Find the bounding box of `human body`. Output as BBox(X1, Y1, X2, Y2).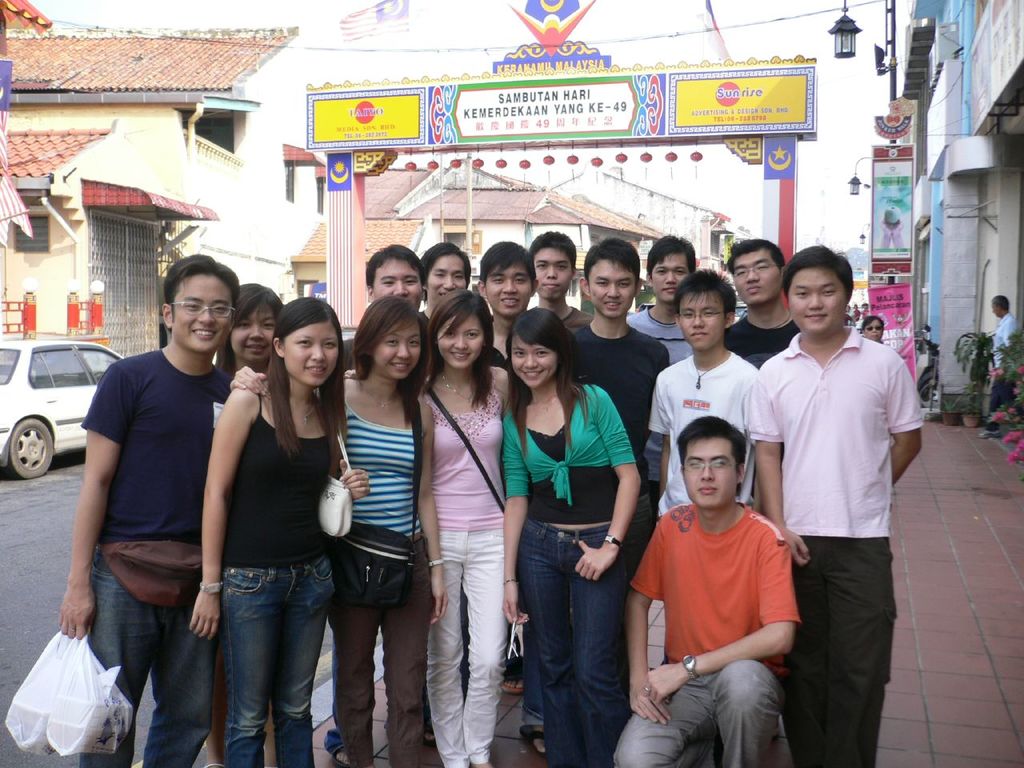
BBox(572, 234, 668, 694).
